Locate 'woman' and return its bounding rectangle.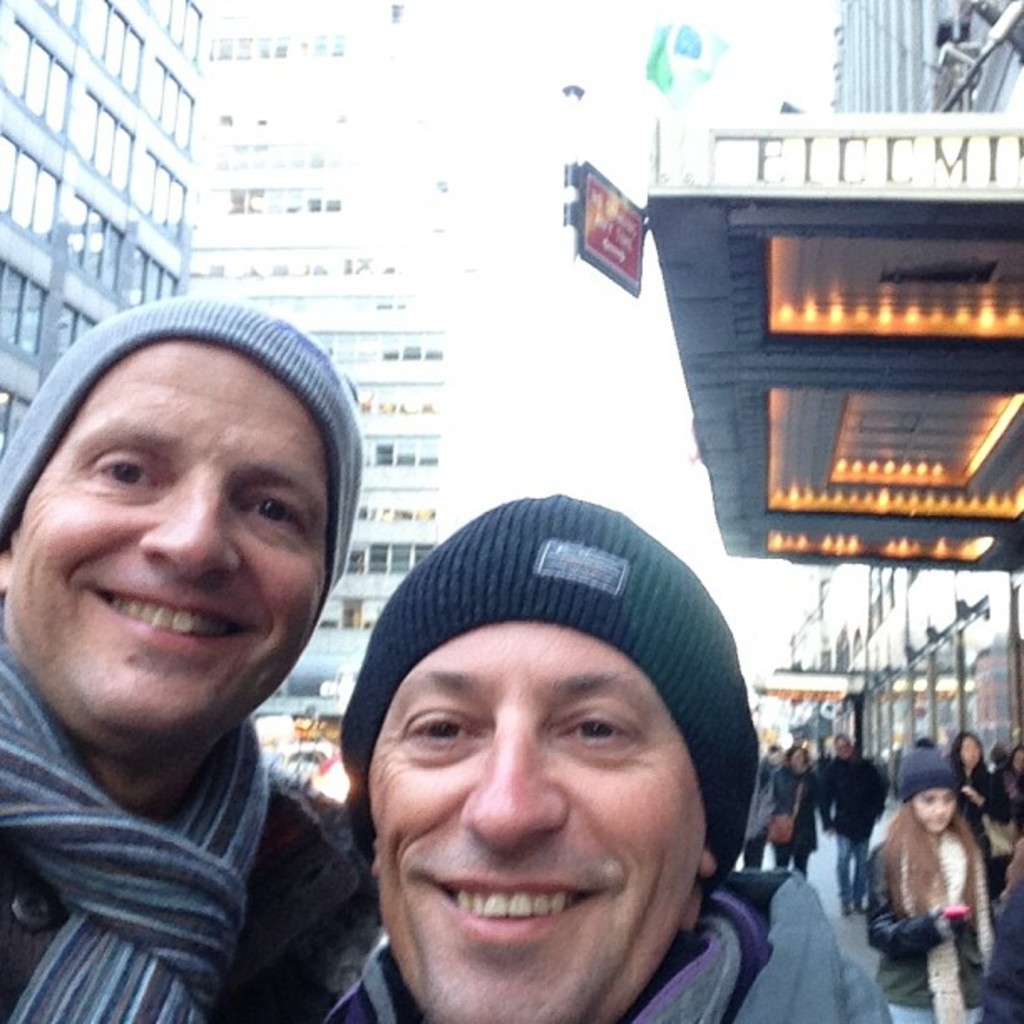
(x1=765, y1=738, x2=827, y2=888).
